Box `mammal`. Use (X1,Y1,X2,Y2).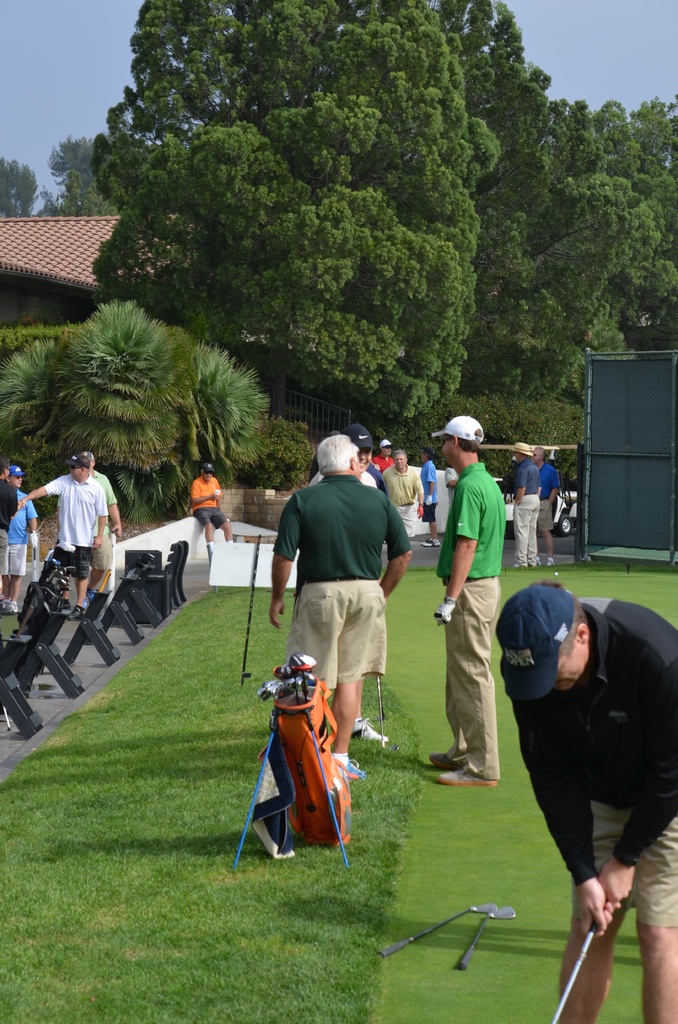
(496,579,677,1021).
